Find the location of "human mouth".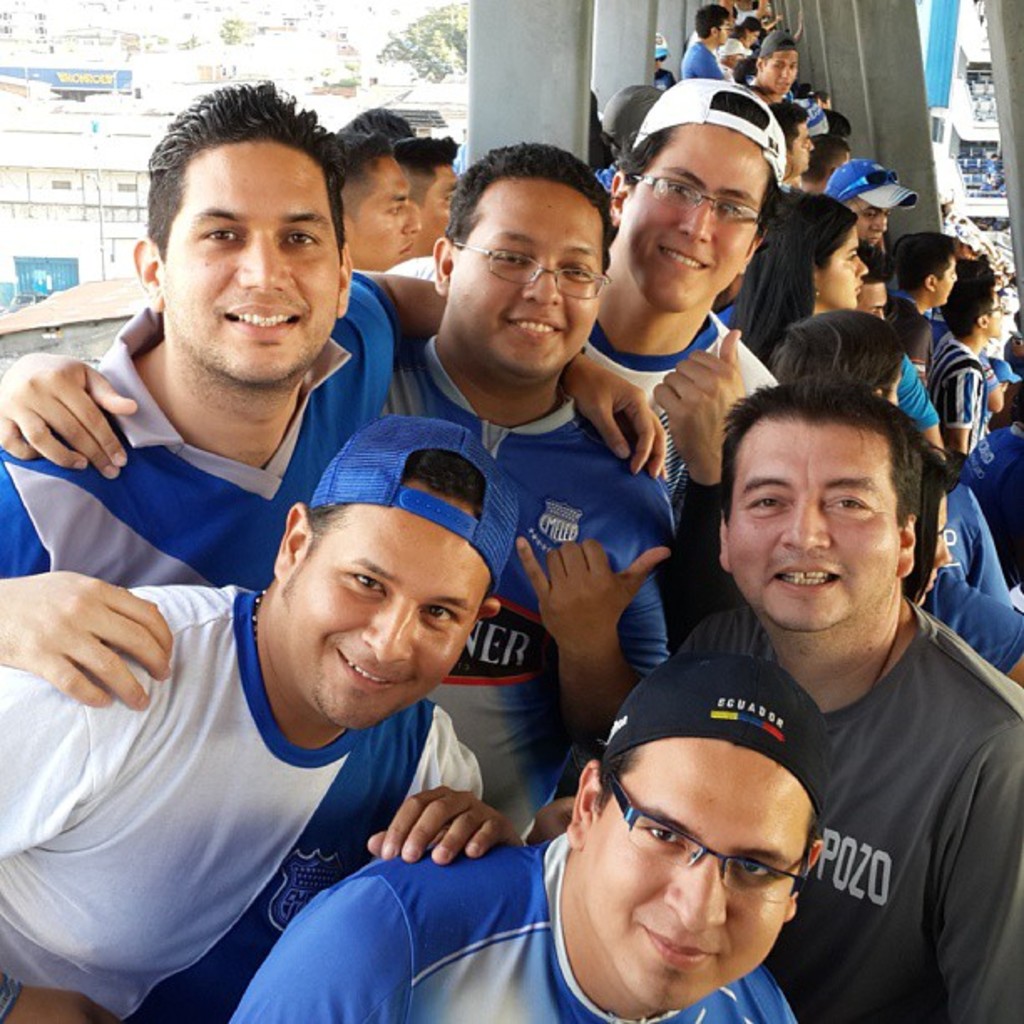
Location: bbox=(392, 244, 408, 256).
